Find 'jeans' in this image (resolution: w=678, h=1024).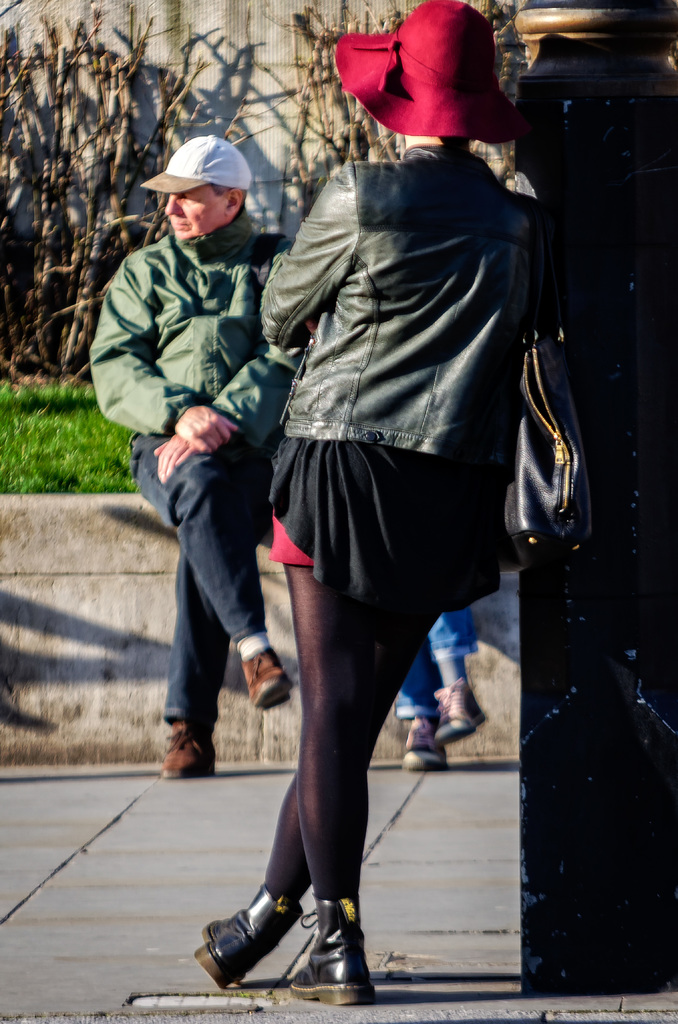
(left=130, top=435, right=264, bottom=717).
